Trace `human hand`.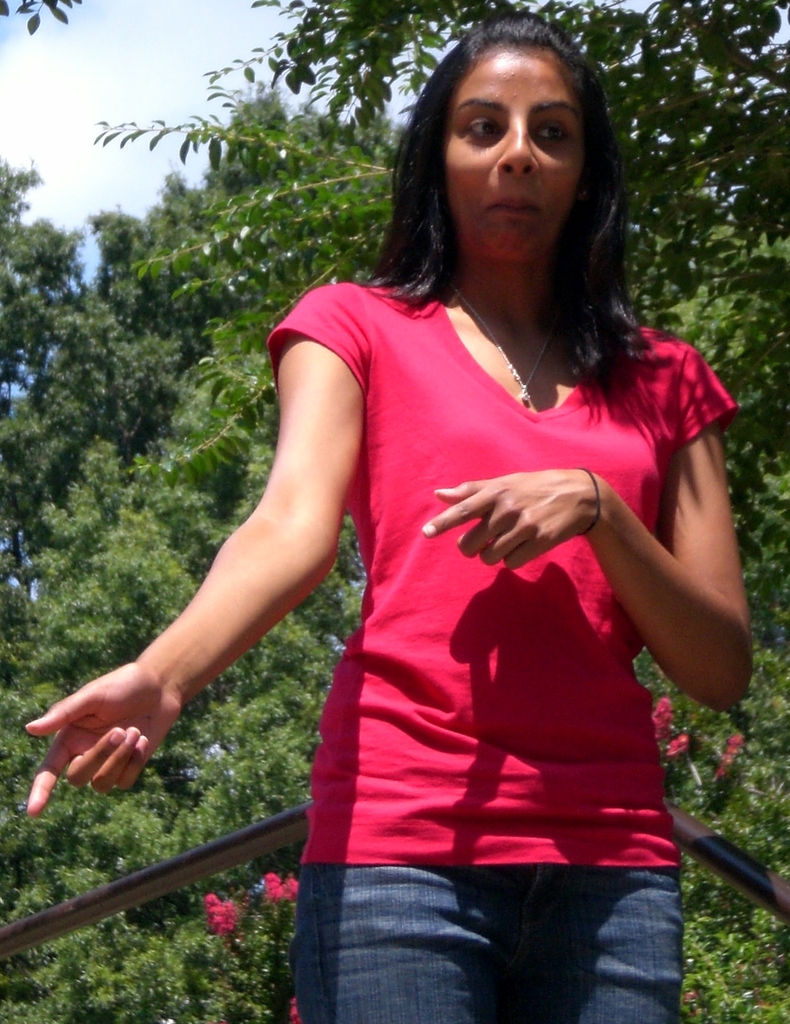
Traced to BBox(25, 649, 206, 817).
